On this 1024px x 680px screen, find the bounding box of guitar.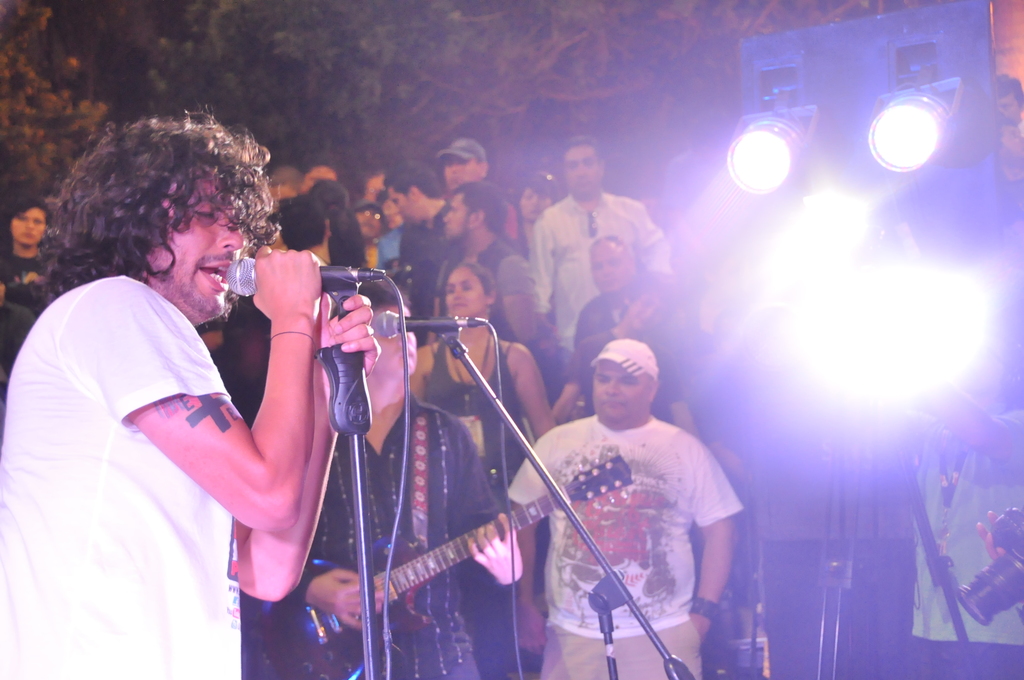
Bounding box: l=255, t=458, r=634, b=679.
